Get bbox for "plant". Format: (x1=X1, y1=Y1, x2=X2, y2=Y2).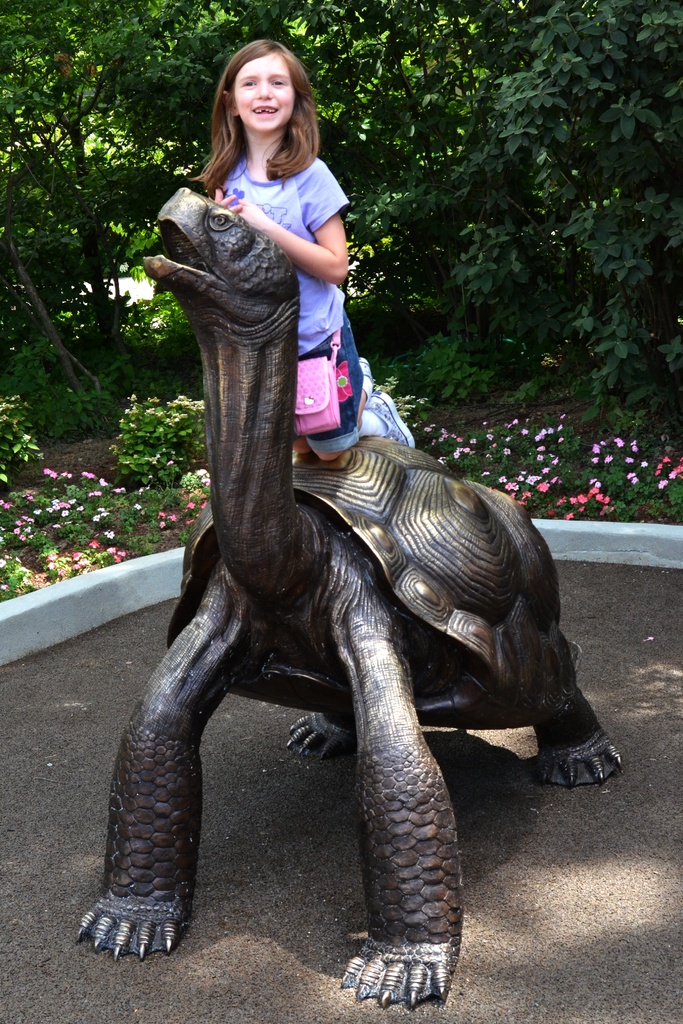
(x1=357, y1=364, x2=682, y2=531).
